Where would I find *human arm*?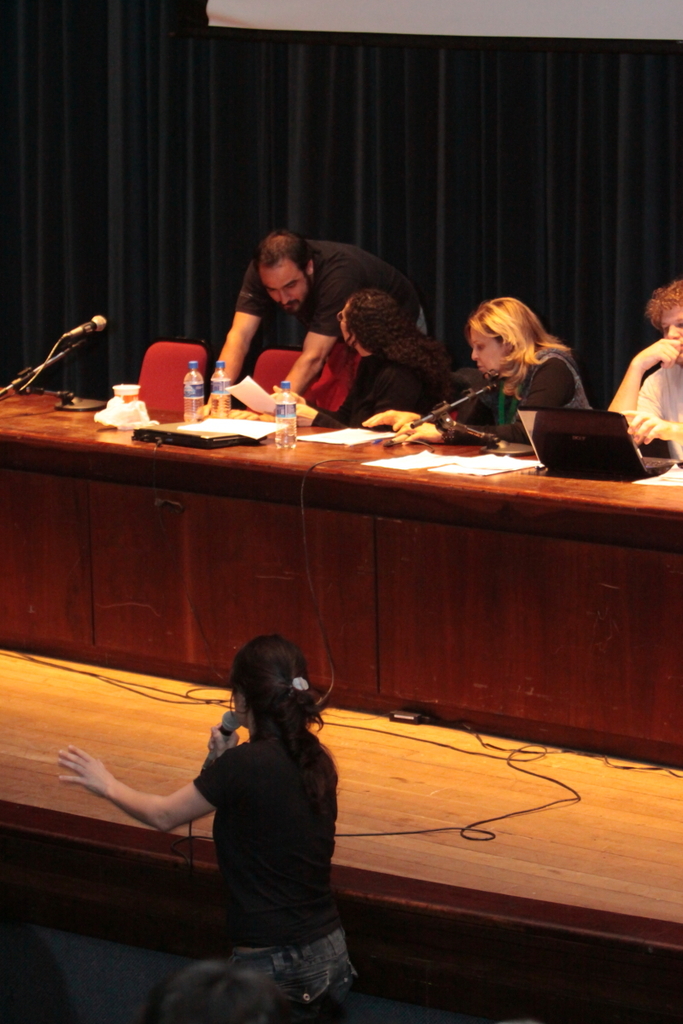
At rect(266, 266, 361, 392).
